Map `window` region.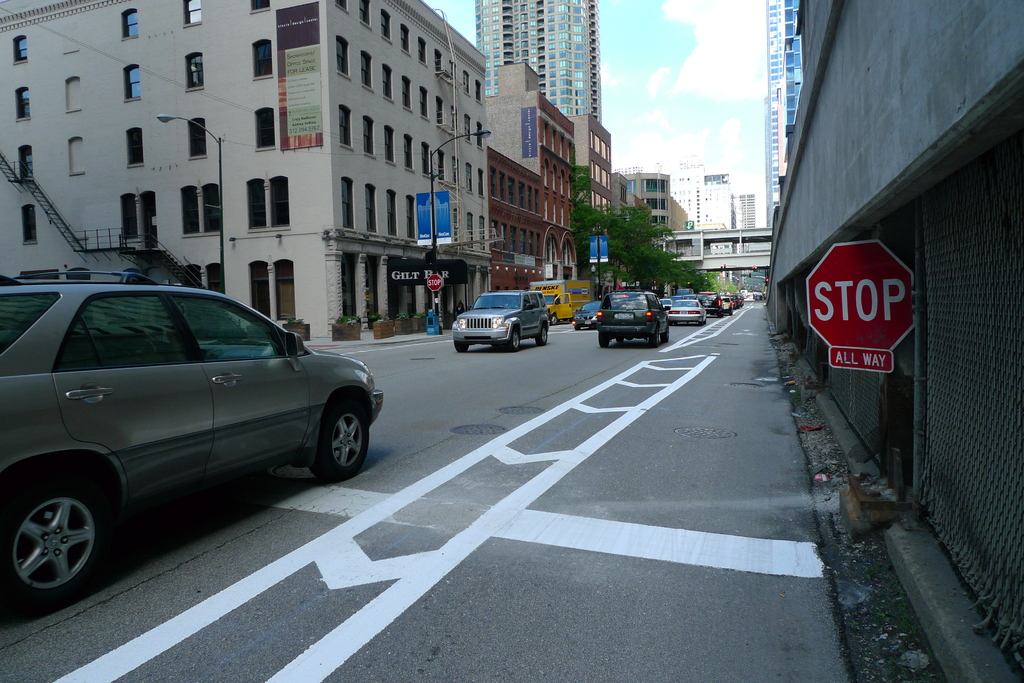
Mapped to bbox=(387, 127, 396, 161).
